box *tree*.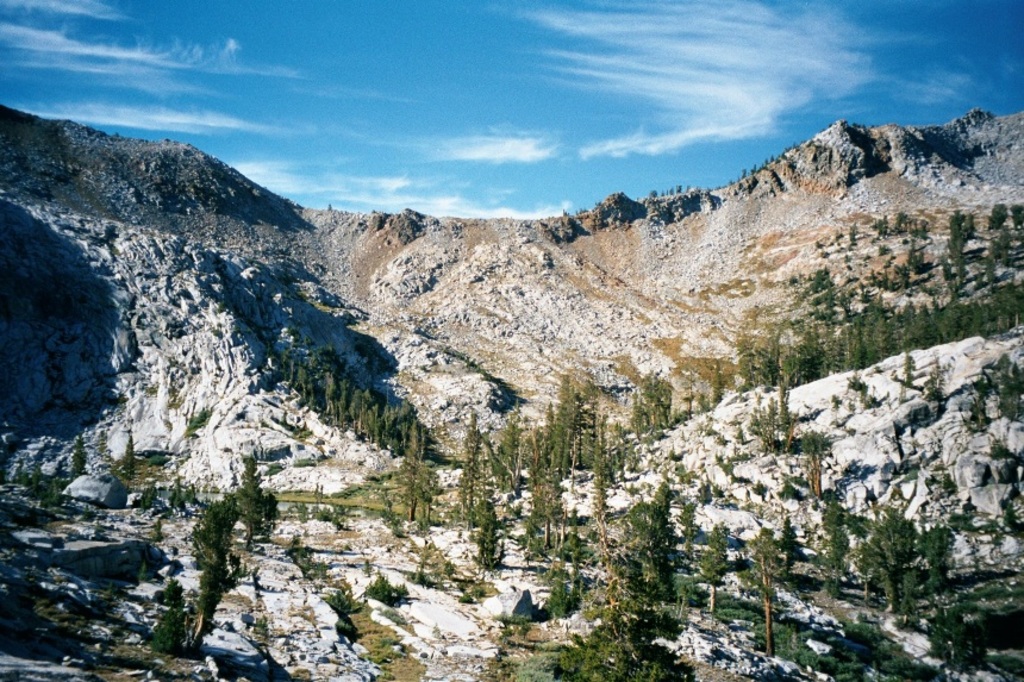
148/431/275/645.
